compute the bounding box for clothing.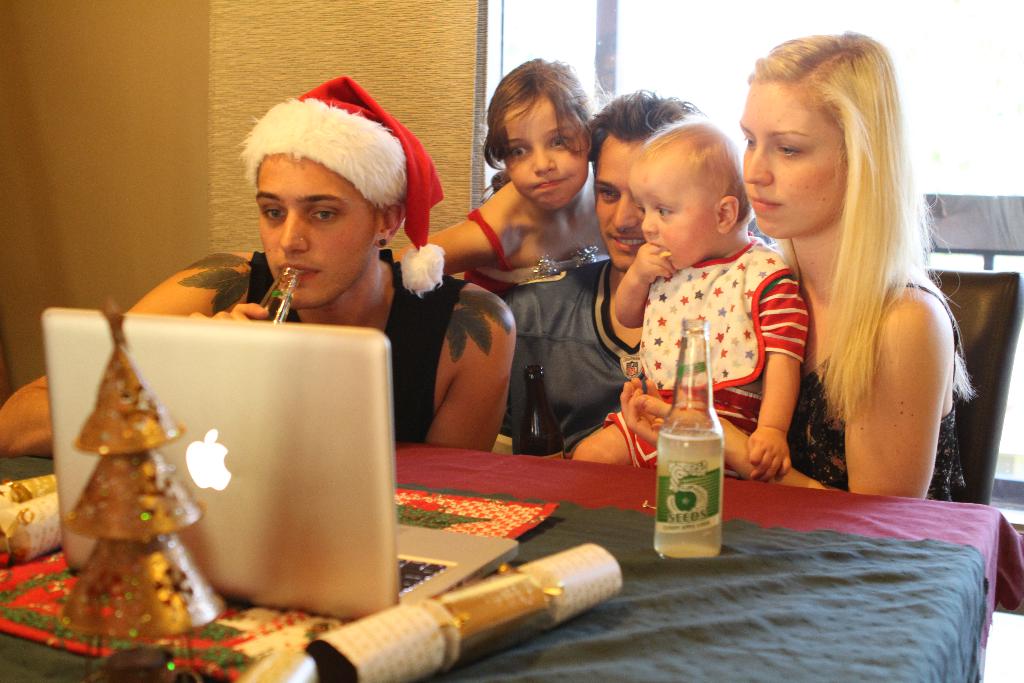
bbox=[789, 283, 967, 504].
